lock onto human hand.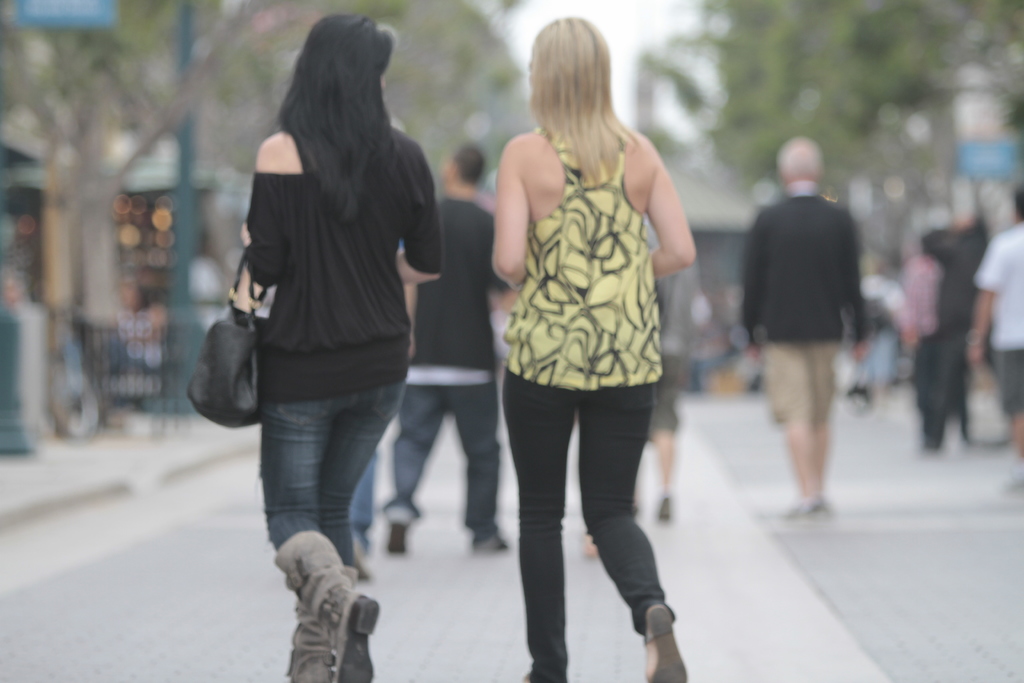
Locked: x1=970 y1=346 x2=984 y2=367.
